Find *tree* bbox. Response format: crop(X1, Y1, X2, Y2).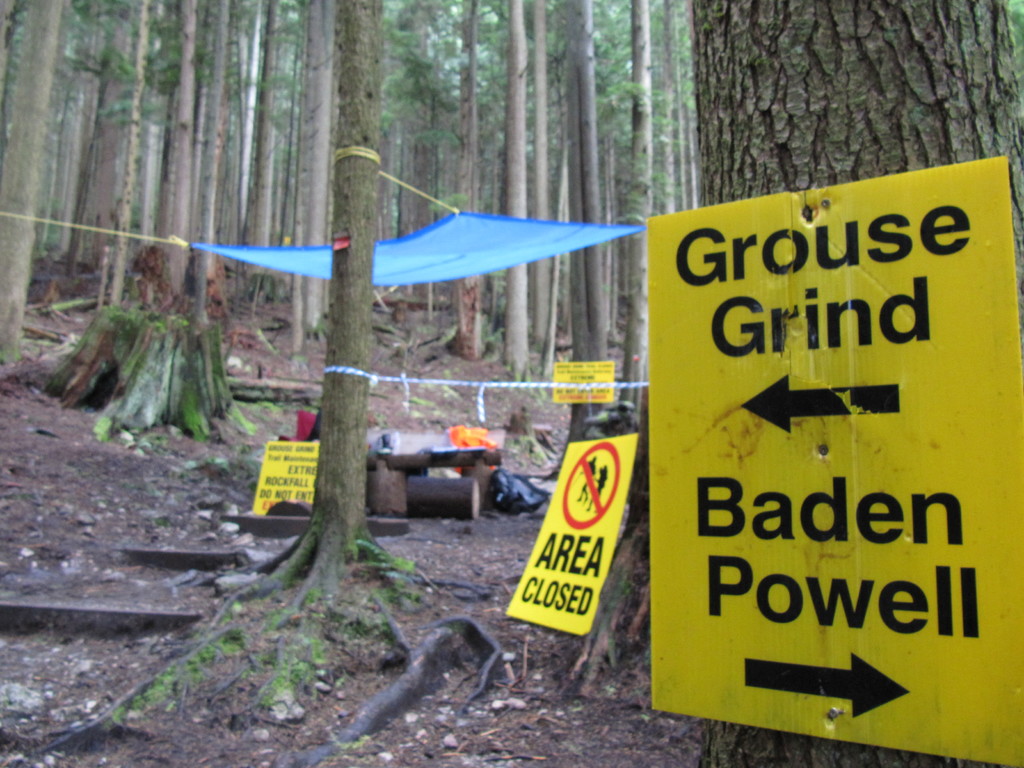
crop(191, 3, 260, 258).
